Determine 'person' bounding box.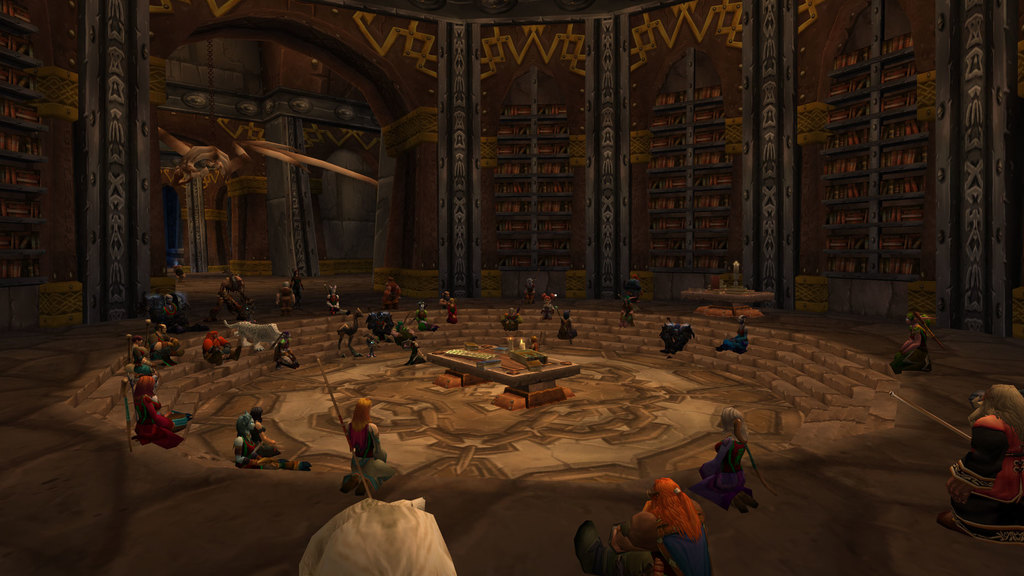
Determined: left=438, top=291, right=449, bottom=310.
